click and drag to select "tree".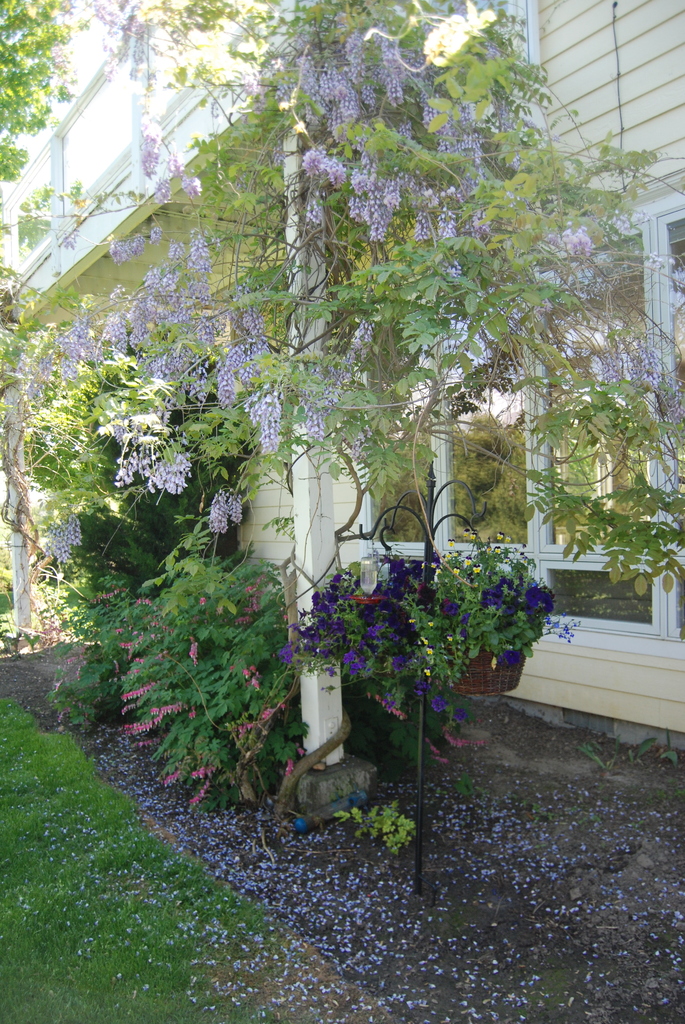
Selection: rect(45, 0, 684, 841).
